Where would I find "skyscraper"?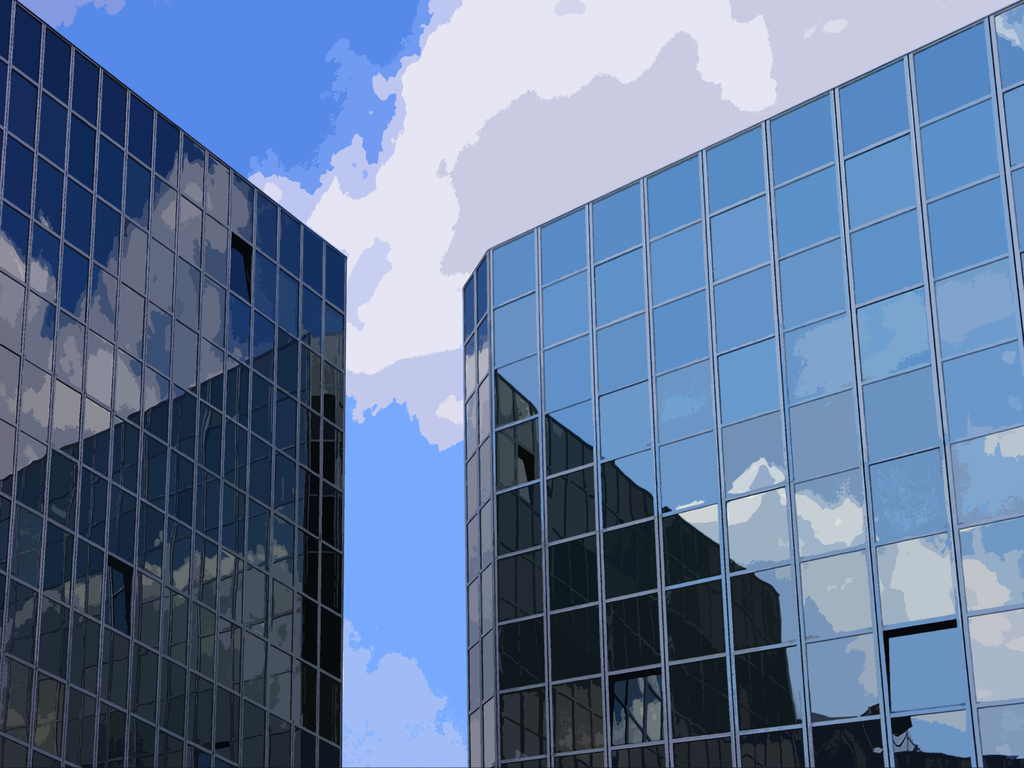
At locate(461, 0, 1023, 767).
